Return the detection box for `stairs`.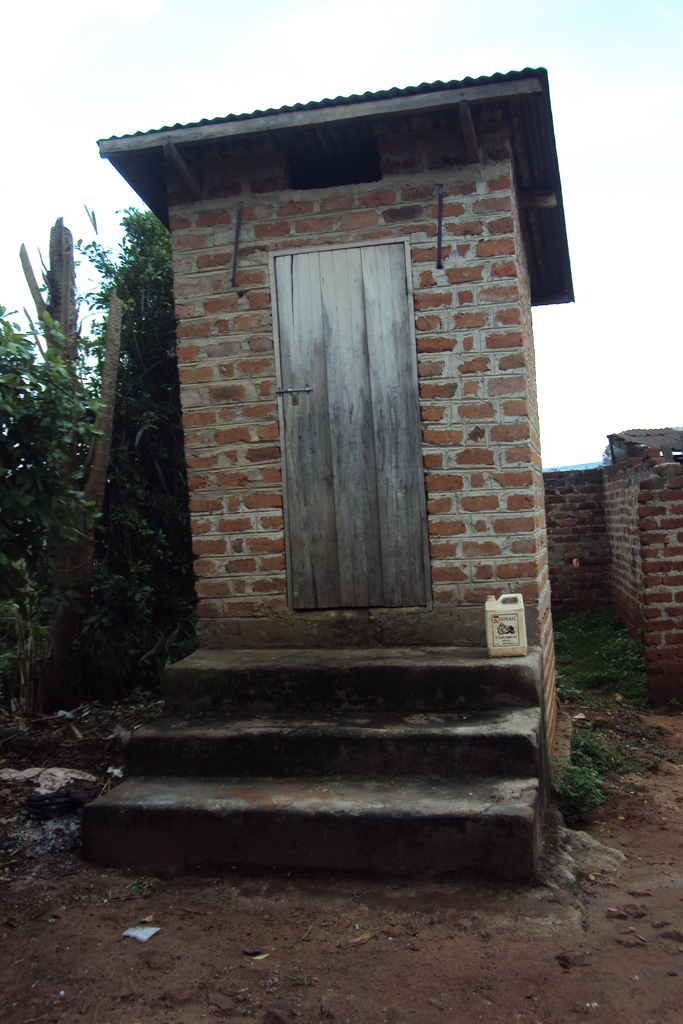
83,643,542,888.
